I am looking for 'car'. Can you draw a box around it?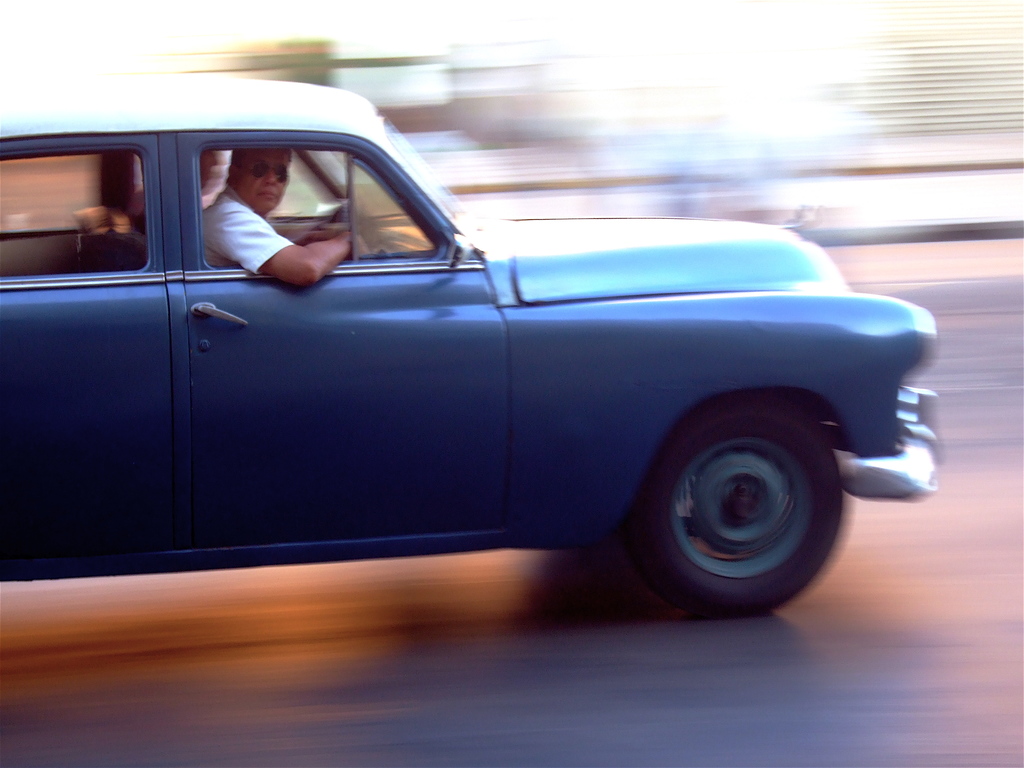
Sure, the bounding box is [x1=14, y1=67, x2=940, y2=636].
